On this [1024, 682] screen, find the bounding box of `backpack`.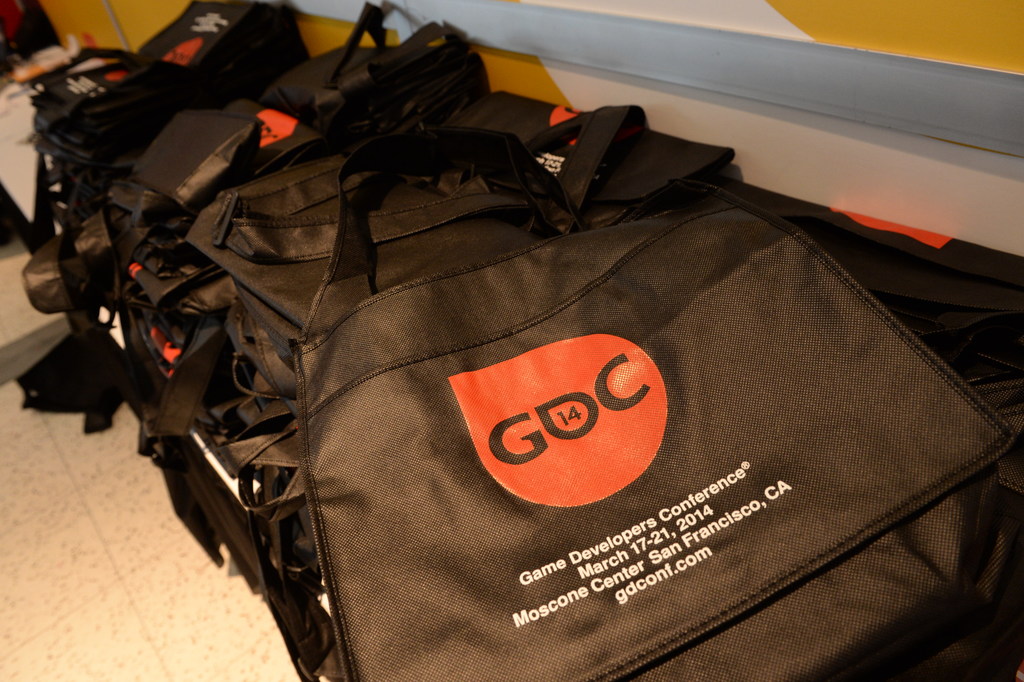
Bounding box: (269,187,1023,681).
